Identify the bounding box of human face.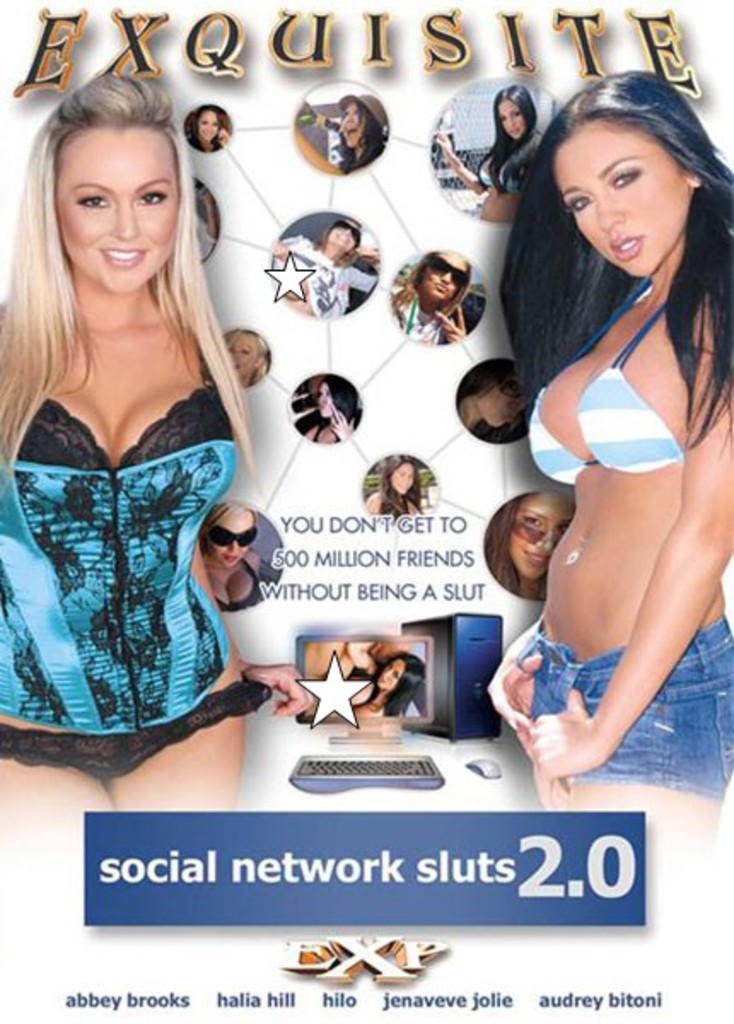
rect(372, 659, 399, 684).
